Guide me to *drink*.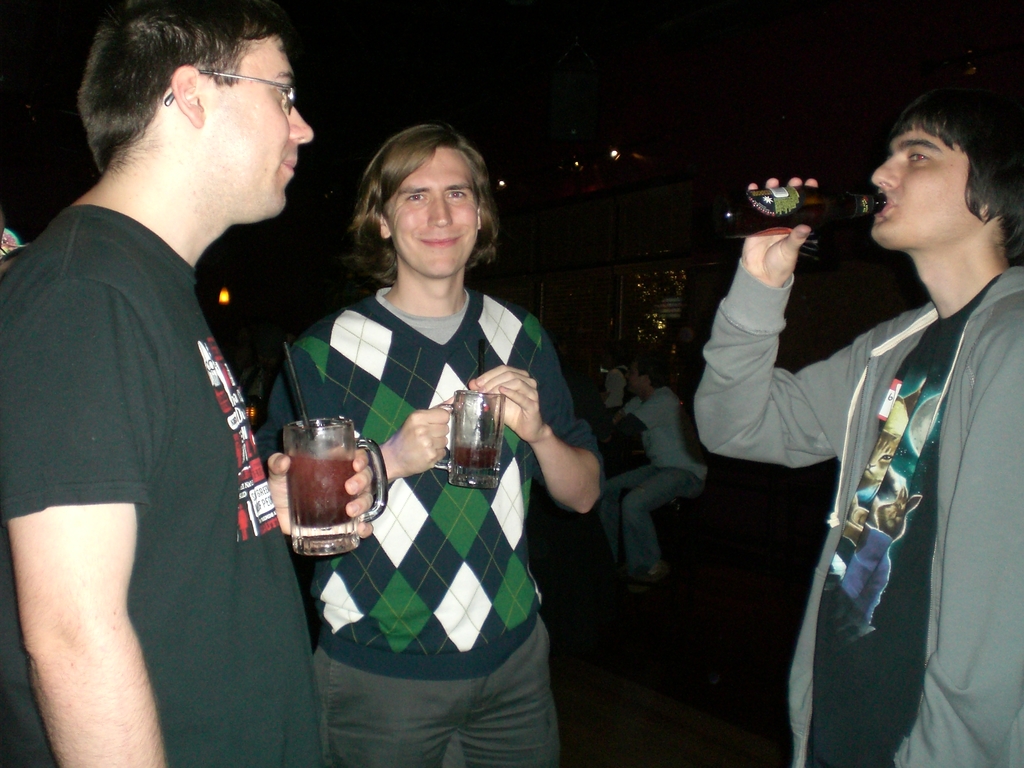
Guidance: rect(451, 442, 502, 474).
